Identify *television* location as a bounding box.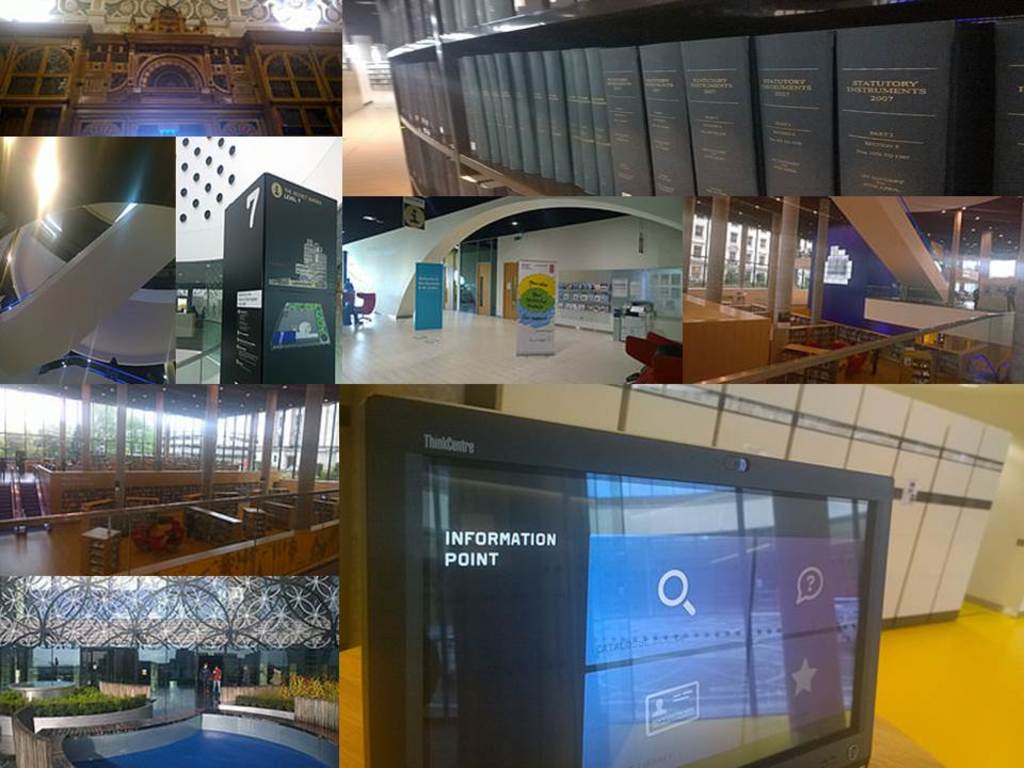
<region>368, 394, 895, 767</region>.
